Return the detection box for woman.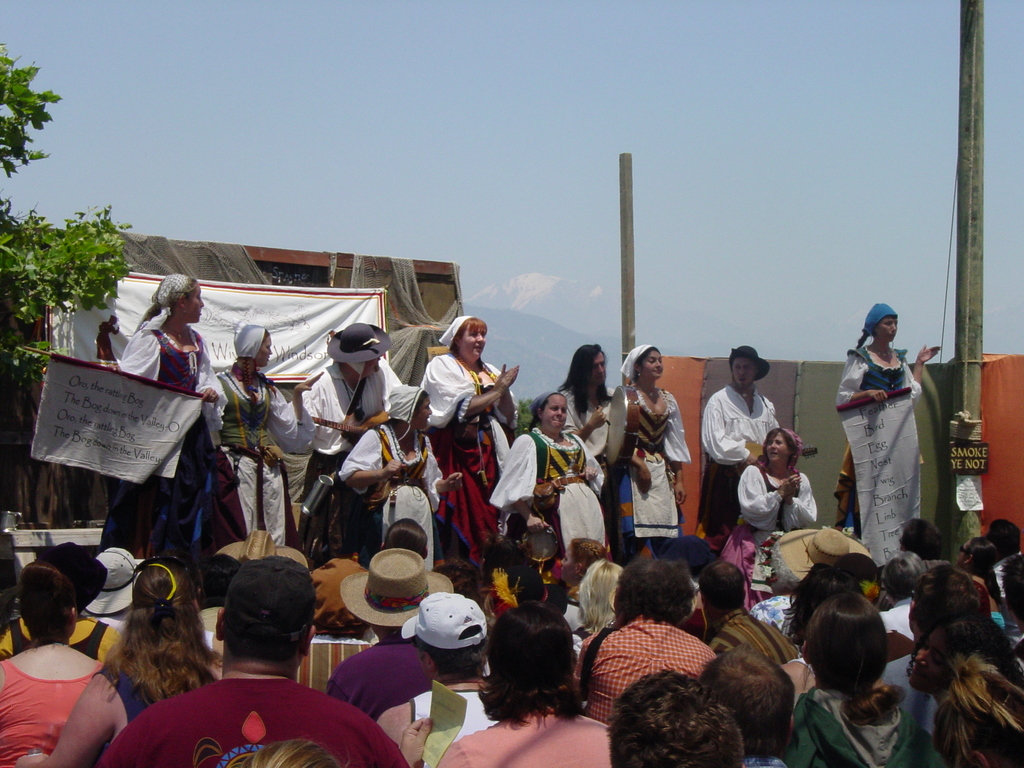
region(424, 318, 520, 561).
